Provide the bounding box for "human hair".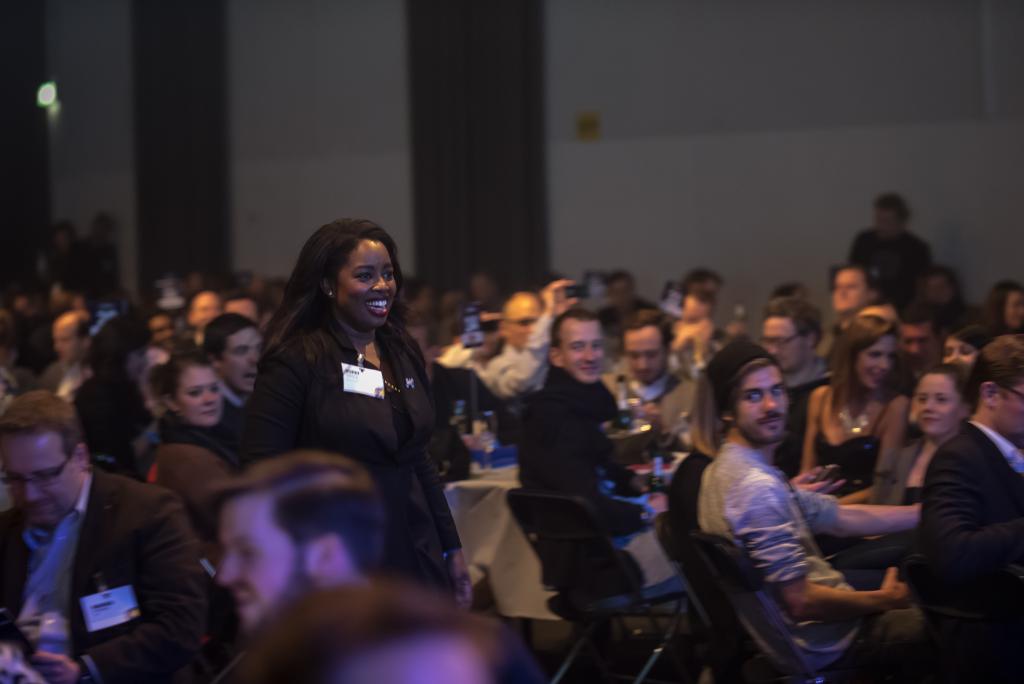
x1=874 y1=192 x2=911 y2=222.
